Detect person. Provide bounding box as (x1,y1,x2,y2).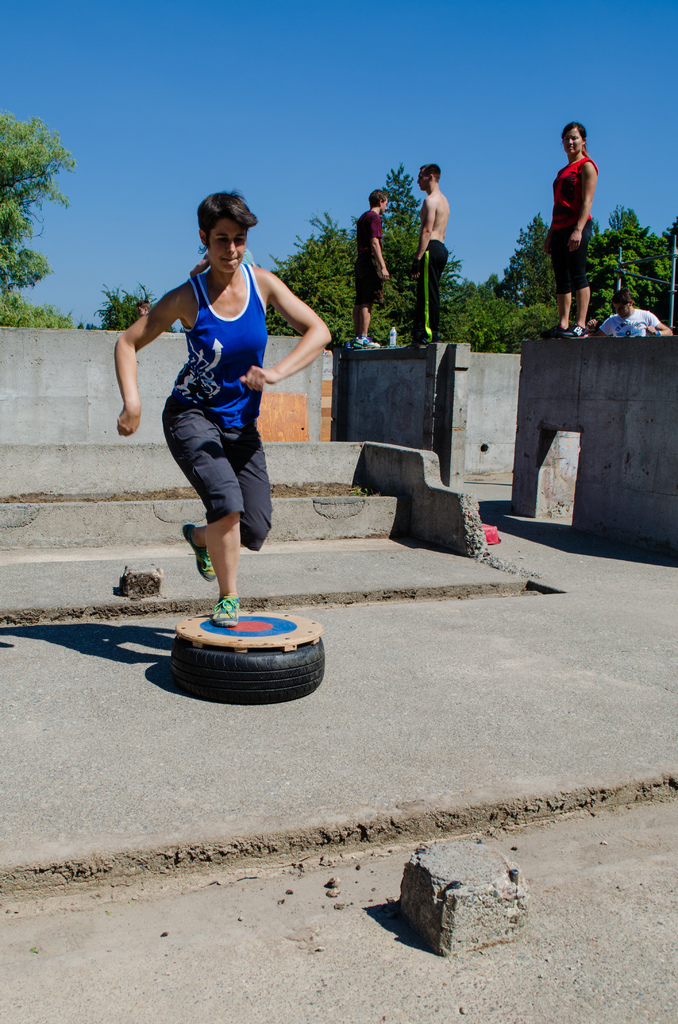
(402,161,451,350).
